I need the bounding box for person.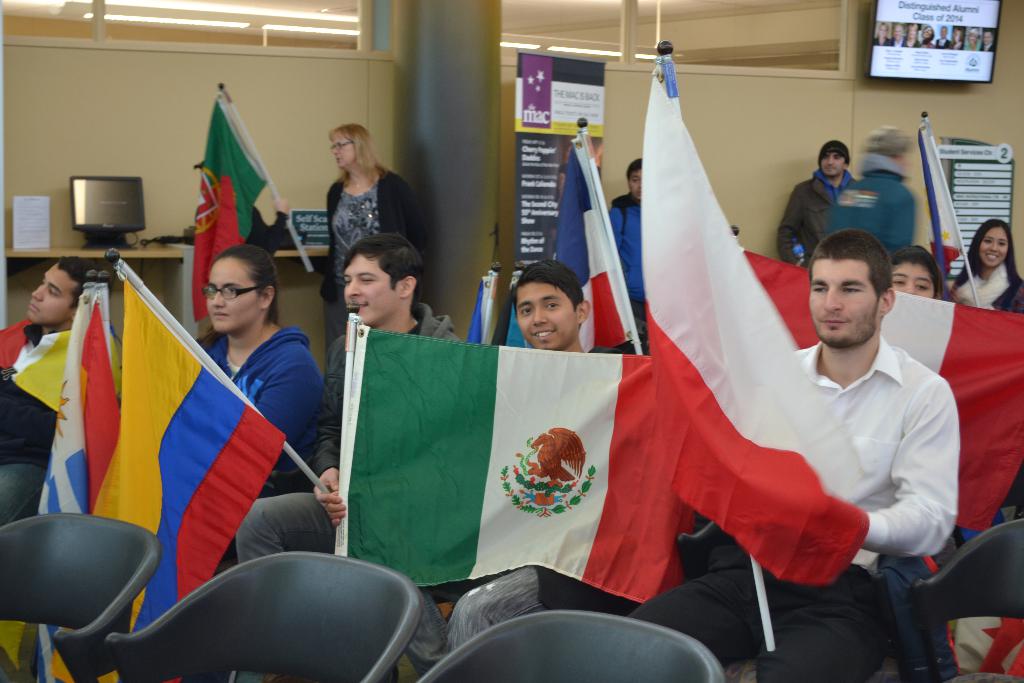
Here it is: {"left": 799, "top": 139, "right": 876, "bottom": 249}.
